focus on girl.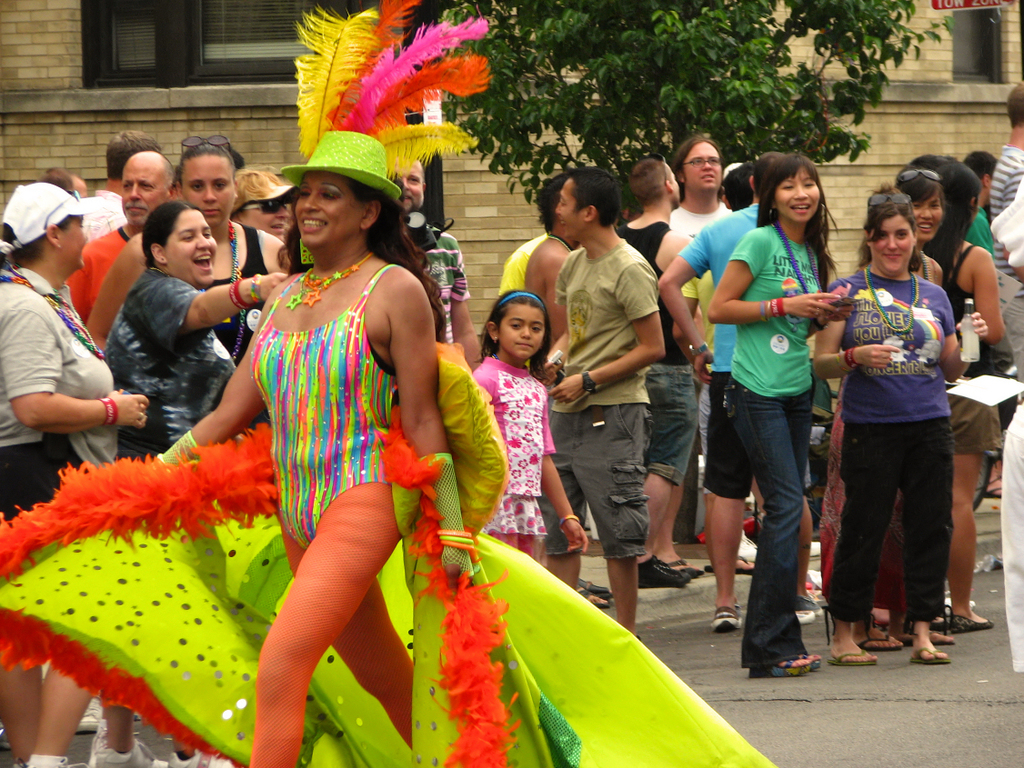
Focused at (x1=470, y1=287, x2=585, y2=558).
